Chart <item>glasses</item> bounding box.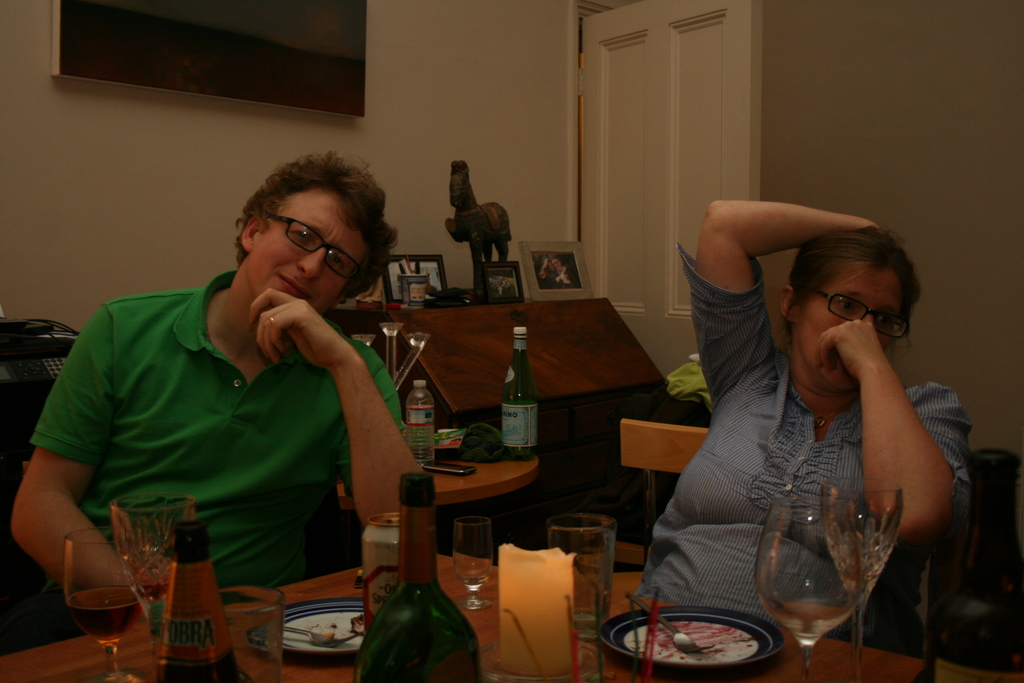
Charted: locate(260, 201, 367, 286).
